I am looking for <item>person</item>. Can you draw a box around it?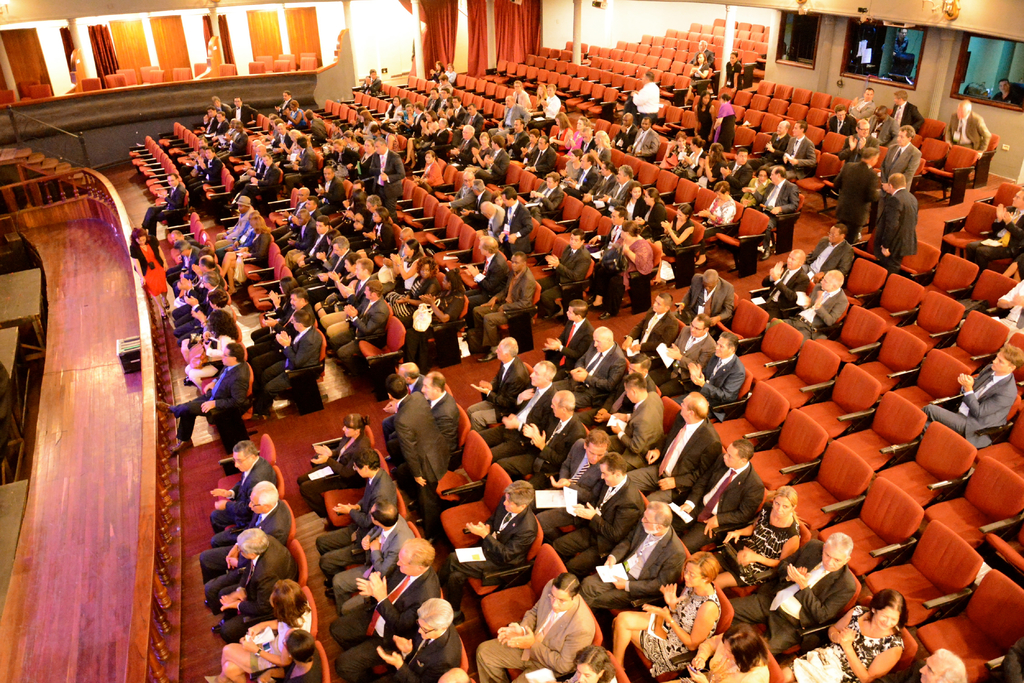
Sure, the bounding box is <box>555,150,581,191</box>.
